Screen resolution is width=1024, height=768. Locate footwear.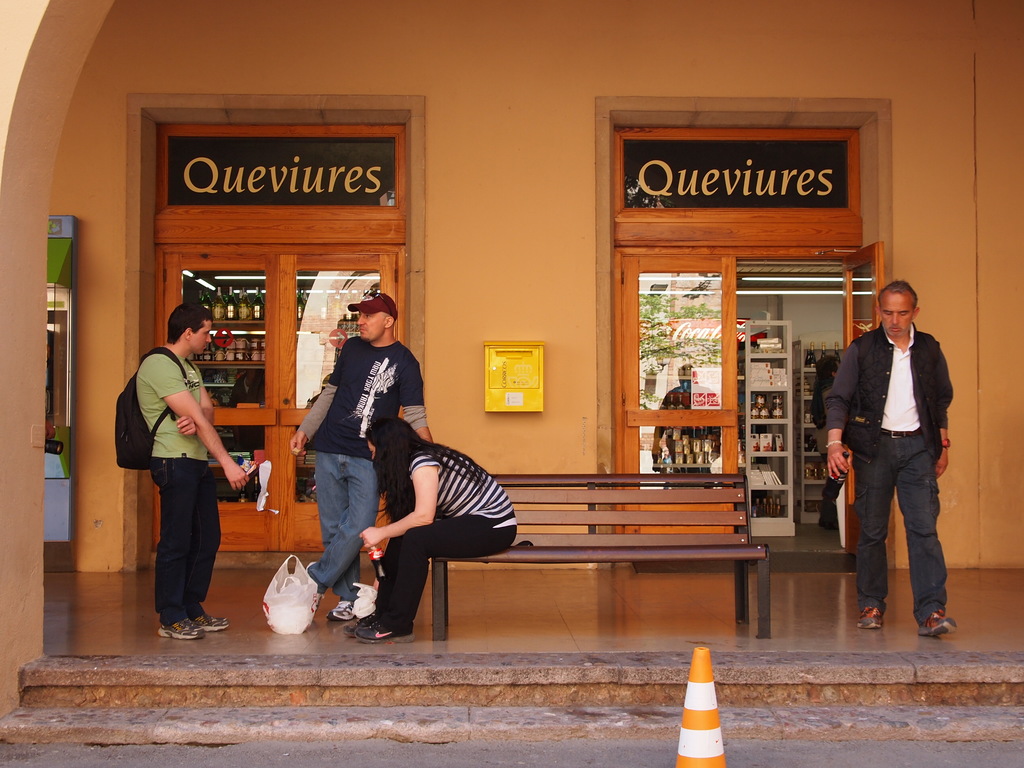
left=189, top=612, right=230, bottom=635.
